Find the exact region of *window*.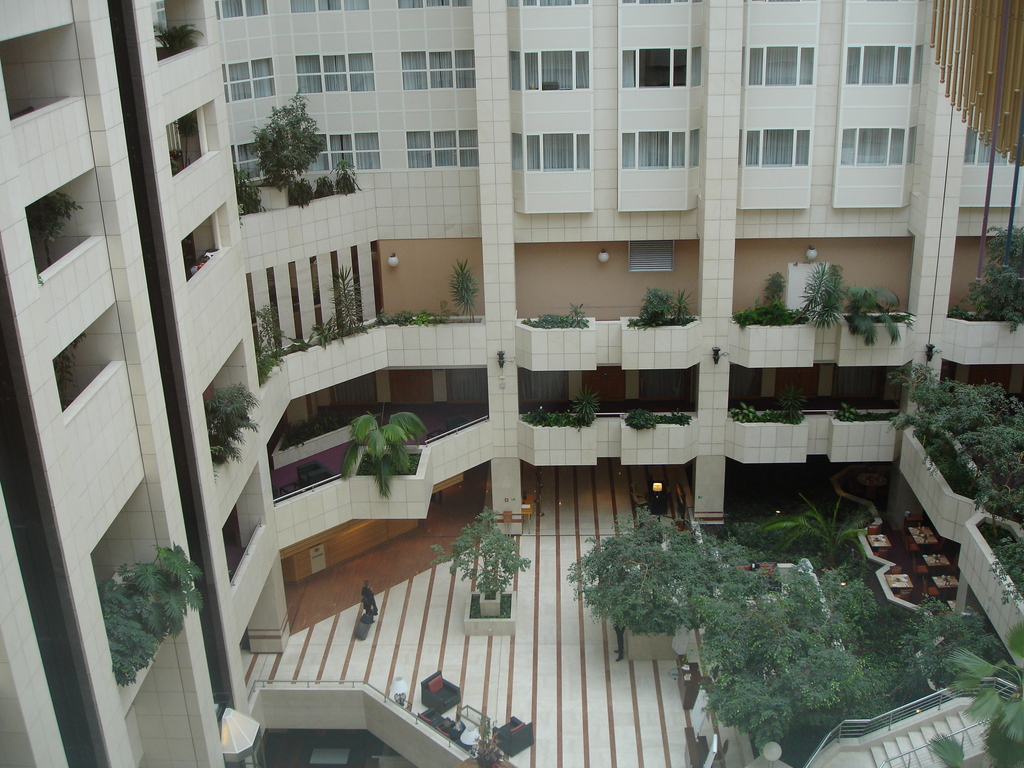
Exact region: 842,128,913,166.
